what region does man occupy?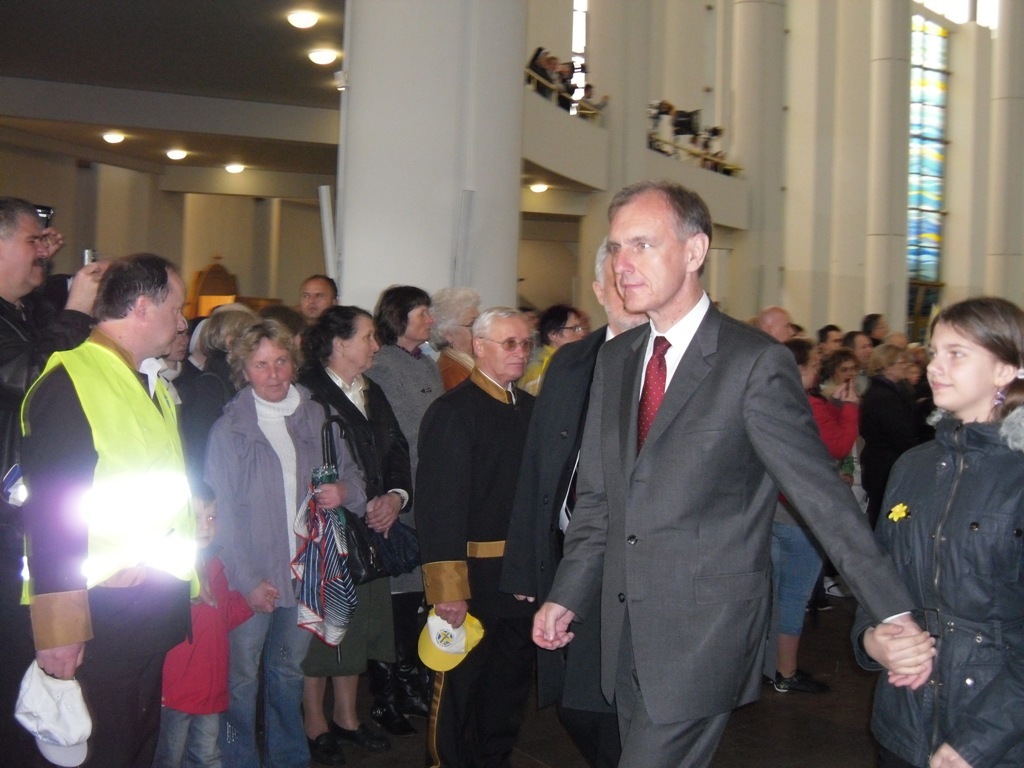
Rect(427, 310, 537, 765).
